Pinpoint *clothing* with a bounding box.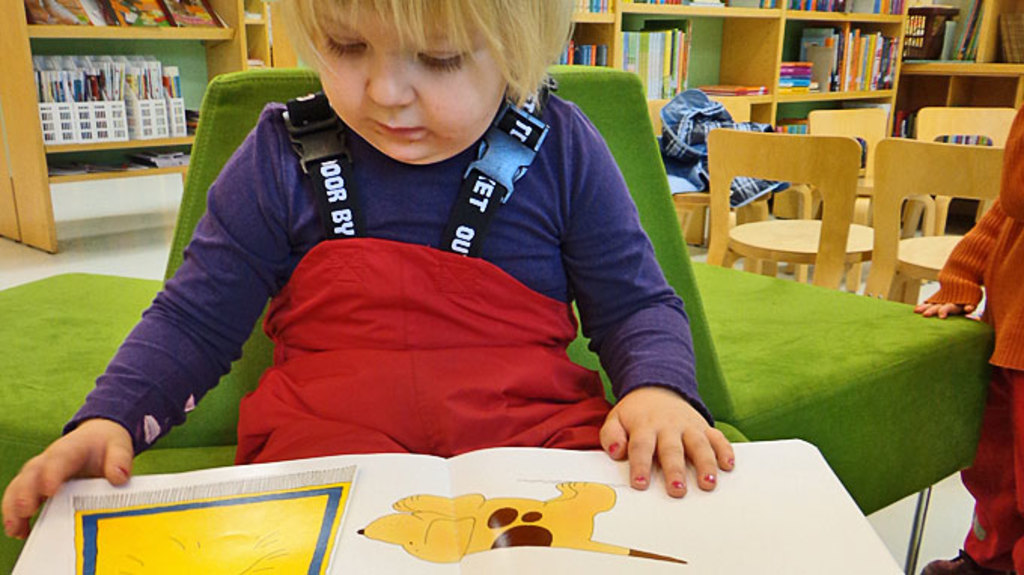
122, 66, 748, 489.
